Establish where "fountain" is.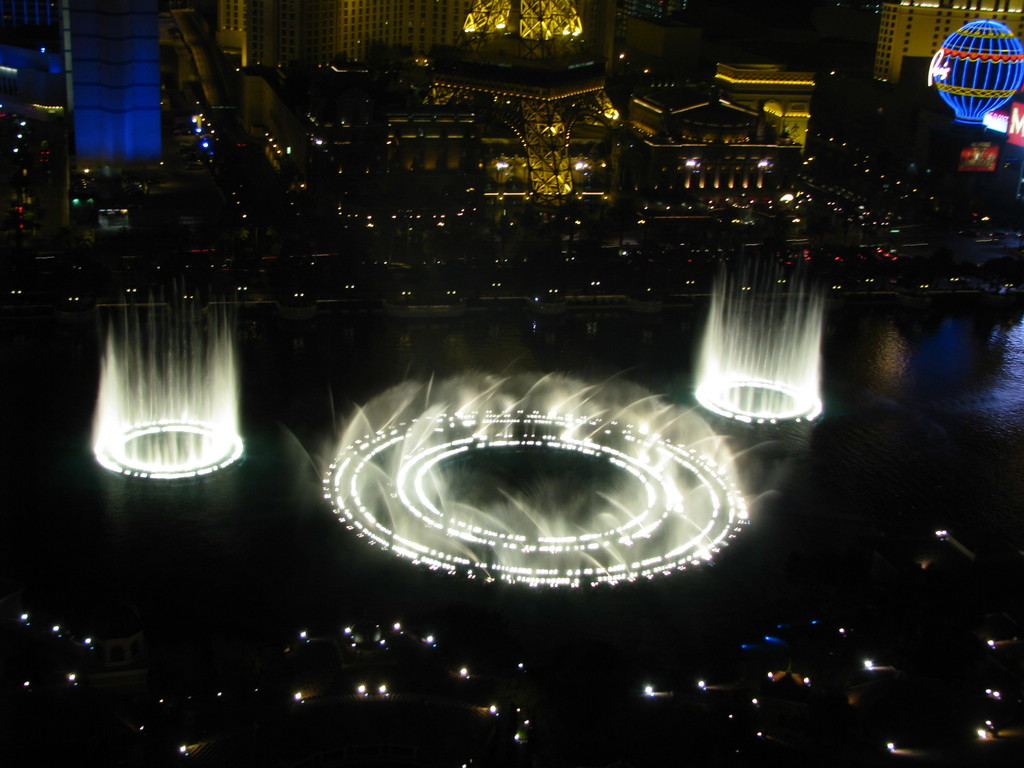
Established at x1=316 y1=367 x2=752 y2=597.
